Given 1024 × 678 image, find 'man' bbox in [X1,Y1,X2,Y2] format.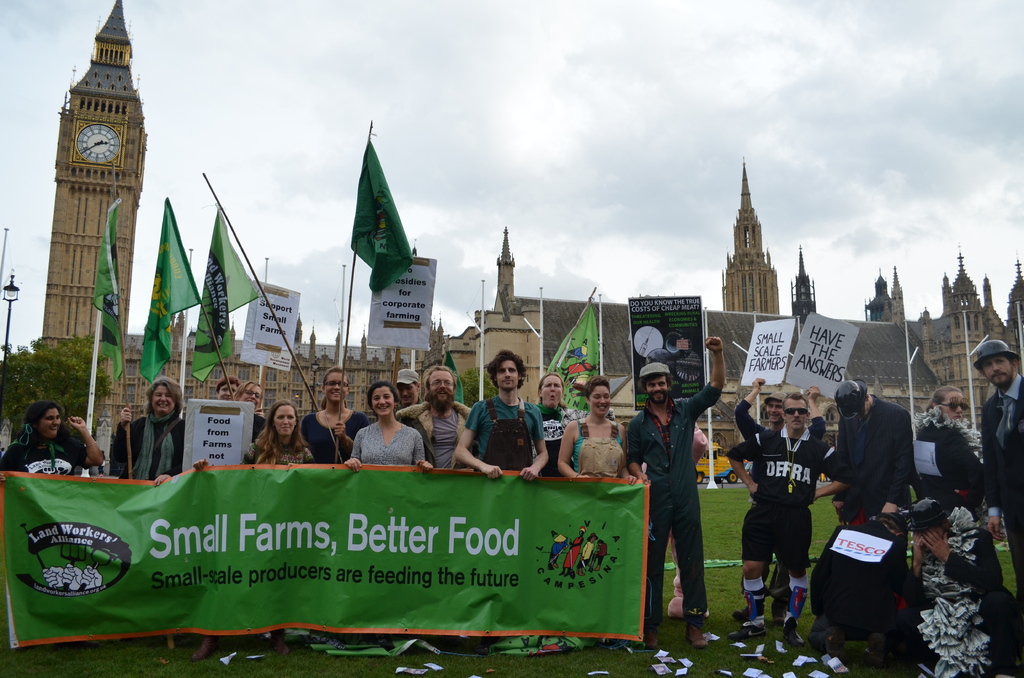
[727,389,842,634].
